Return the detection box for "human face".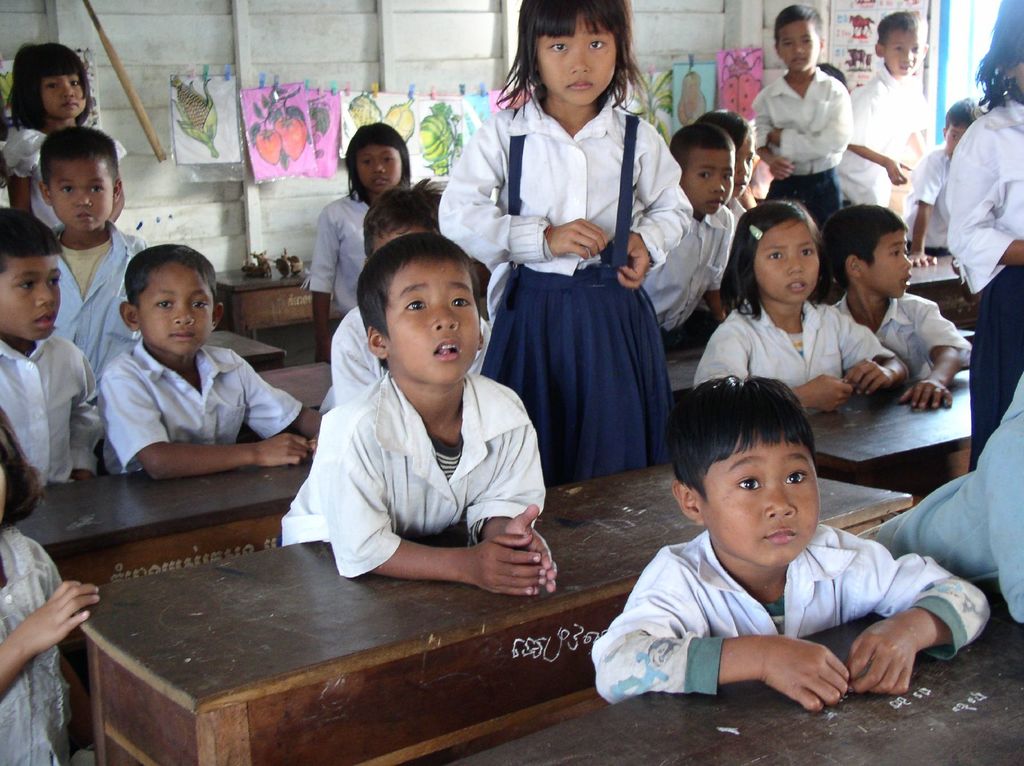
(x1=135, y1=263, x2=220, y2=362).
